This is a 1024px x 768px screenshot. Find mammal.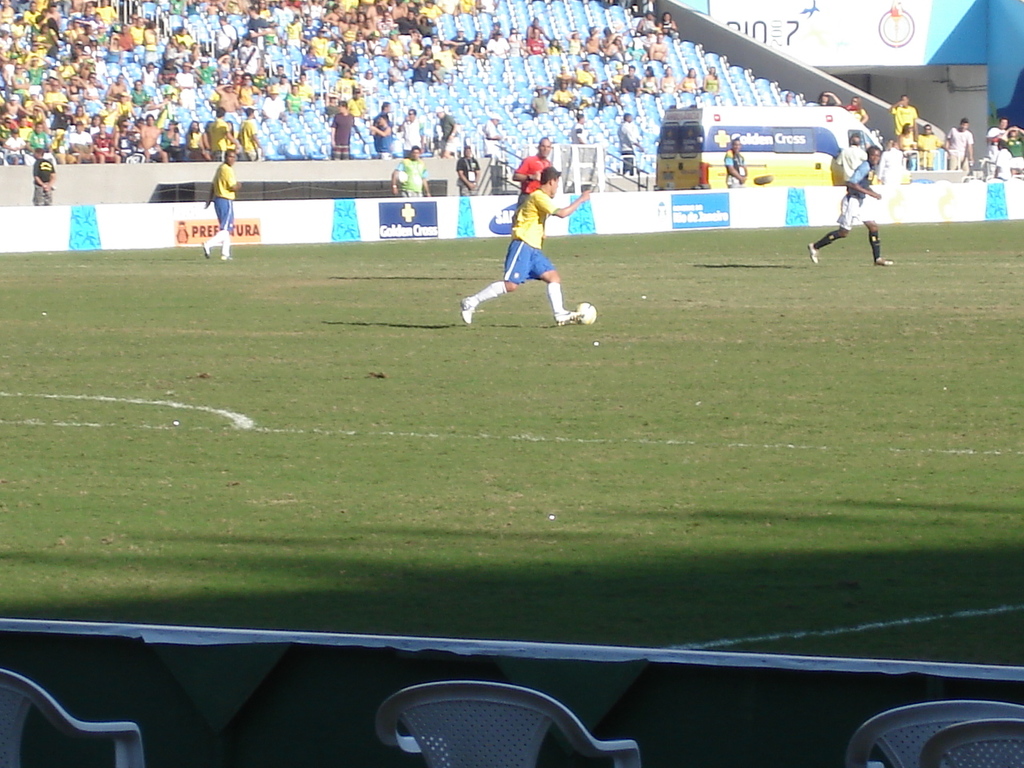
Bounding box: 393,144,433,199.
